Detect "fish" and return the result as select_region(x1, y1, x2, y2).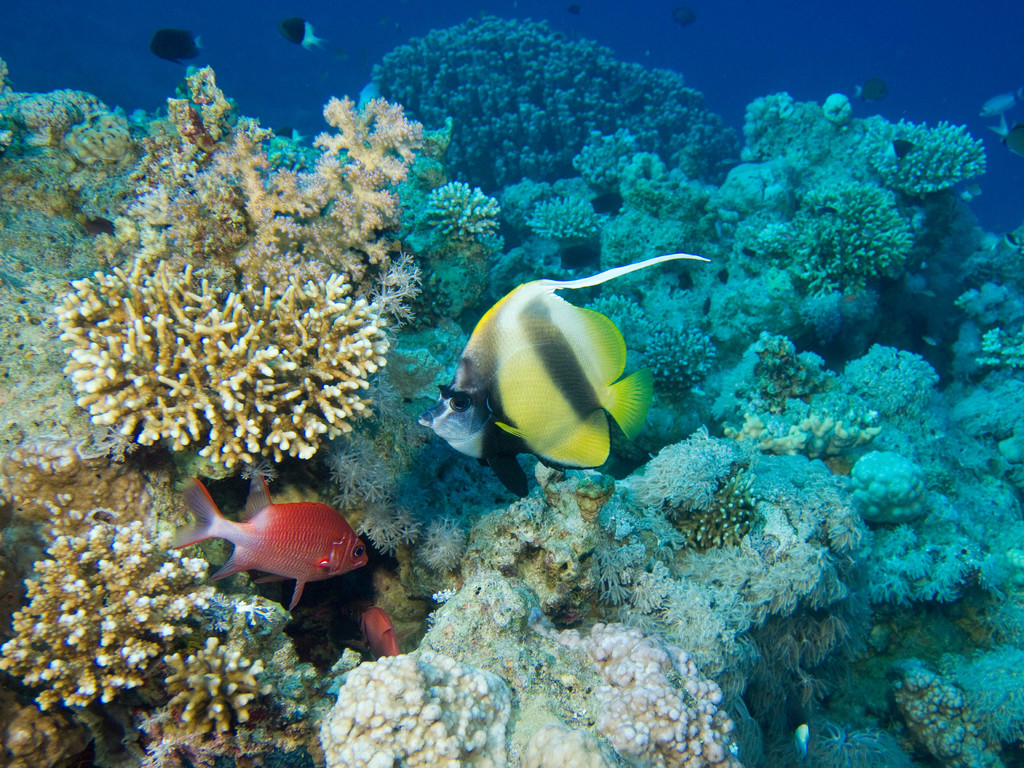
select_region(666, 5, 697, 29).
